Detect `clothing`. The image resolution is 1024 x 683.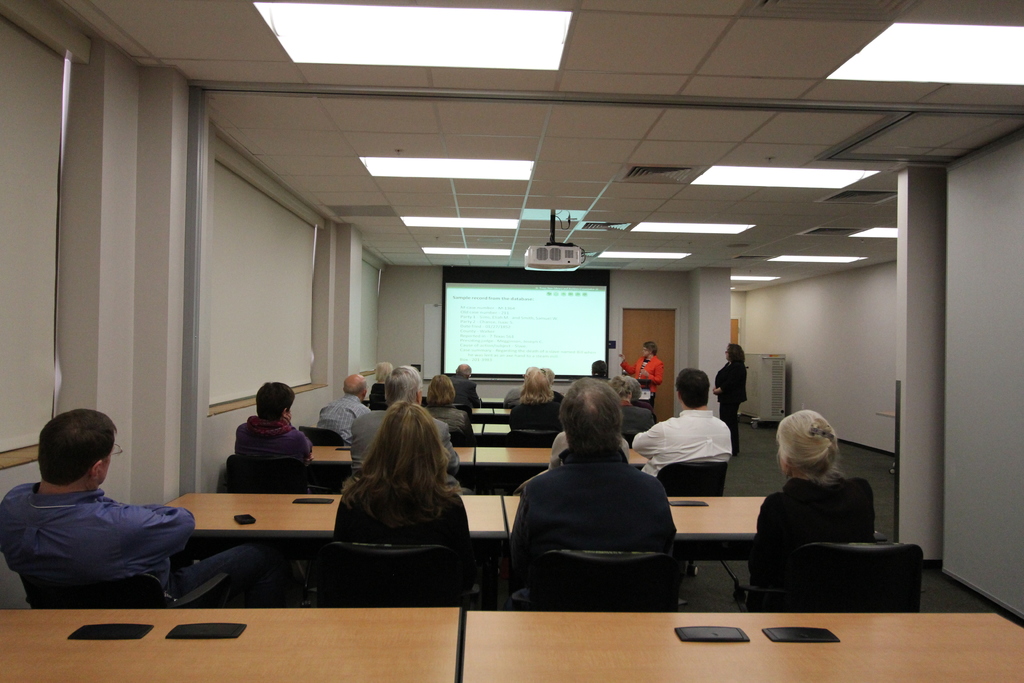
[left=448, top=375, right=483, bottom=405].
